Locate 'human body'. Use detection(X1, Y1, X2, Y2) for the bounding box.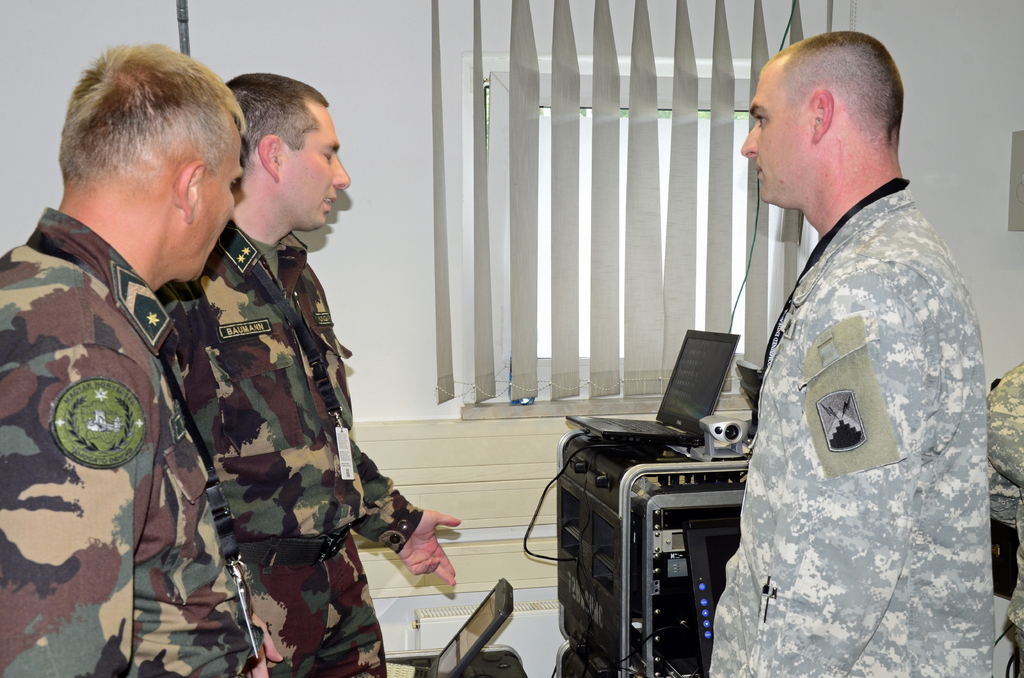
detection(0, 44, 282, 677).
